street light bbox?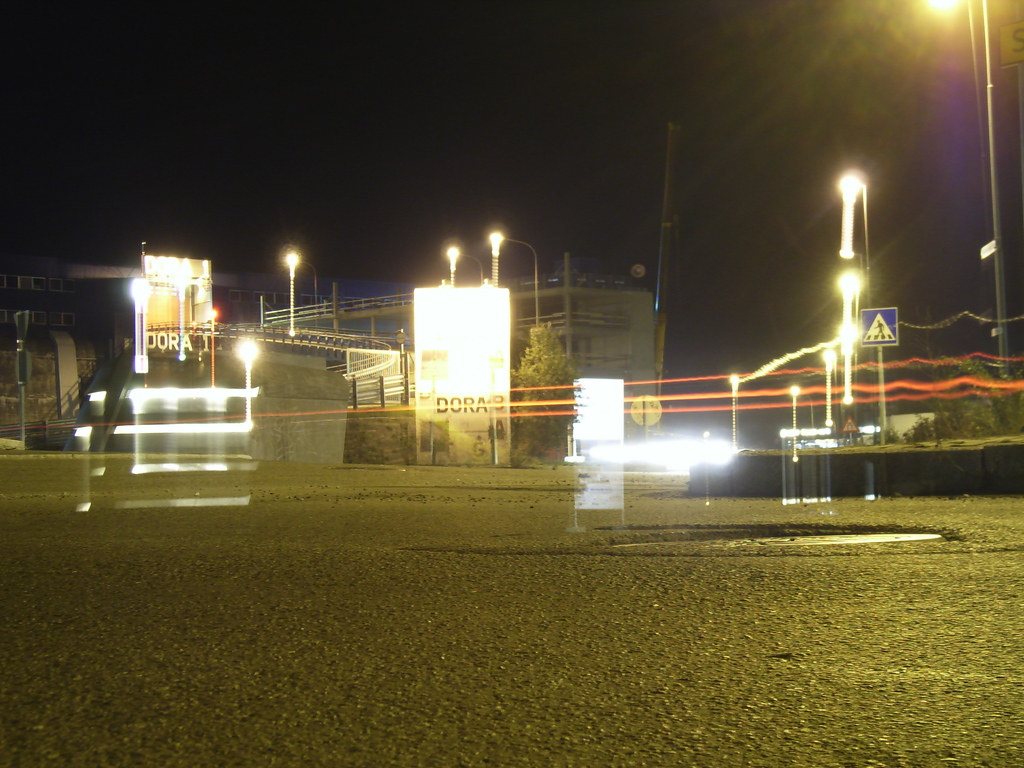
box(284, 248, 302, 335)
